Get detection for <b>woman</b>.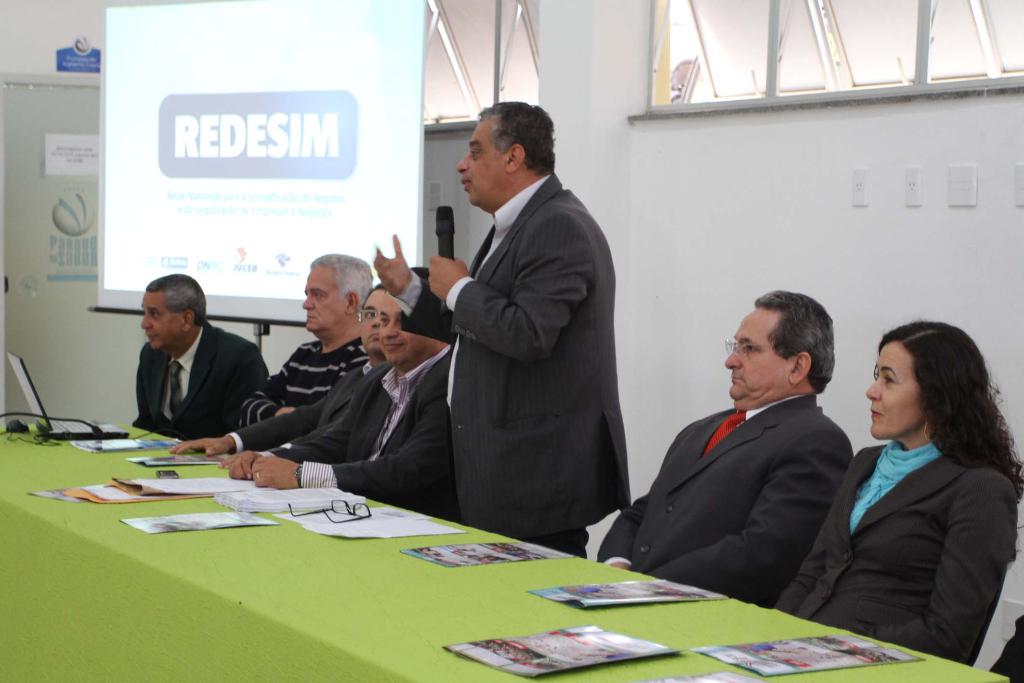
Detection: locate(808, 308, 1010, 669).
